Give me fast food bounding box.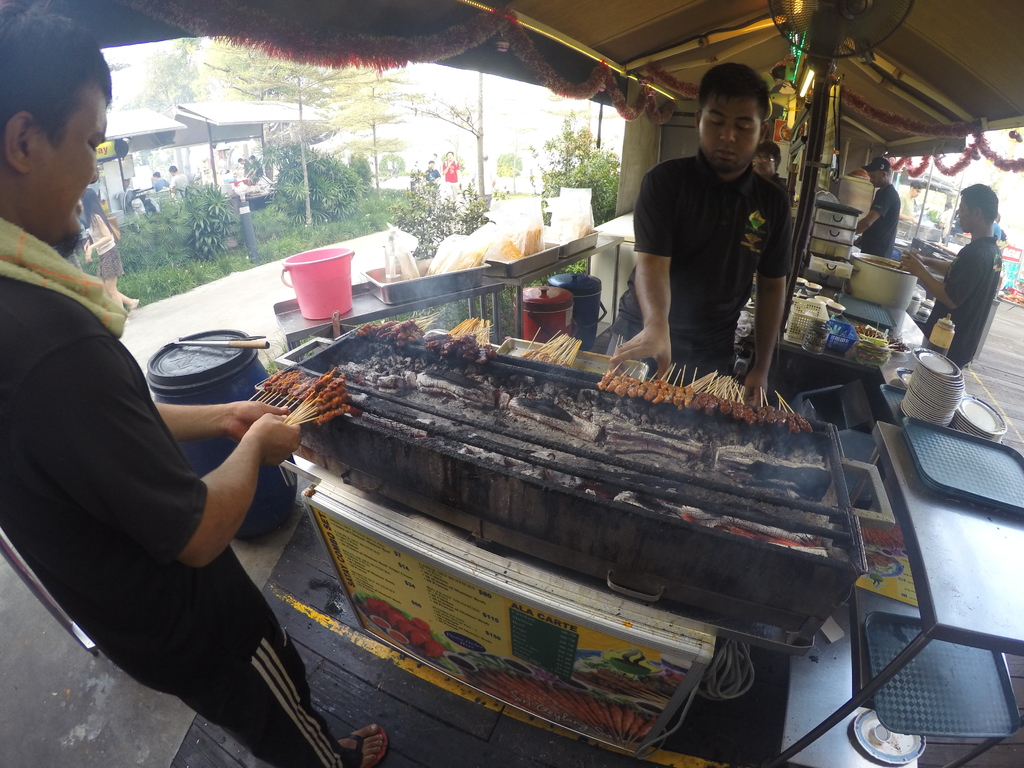
select_region(260, 363, 355, 426).
